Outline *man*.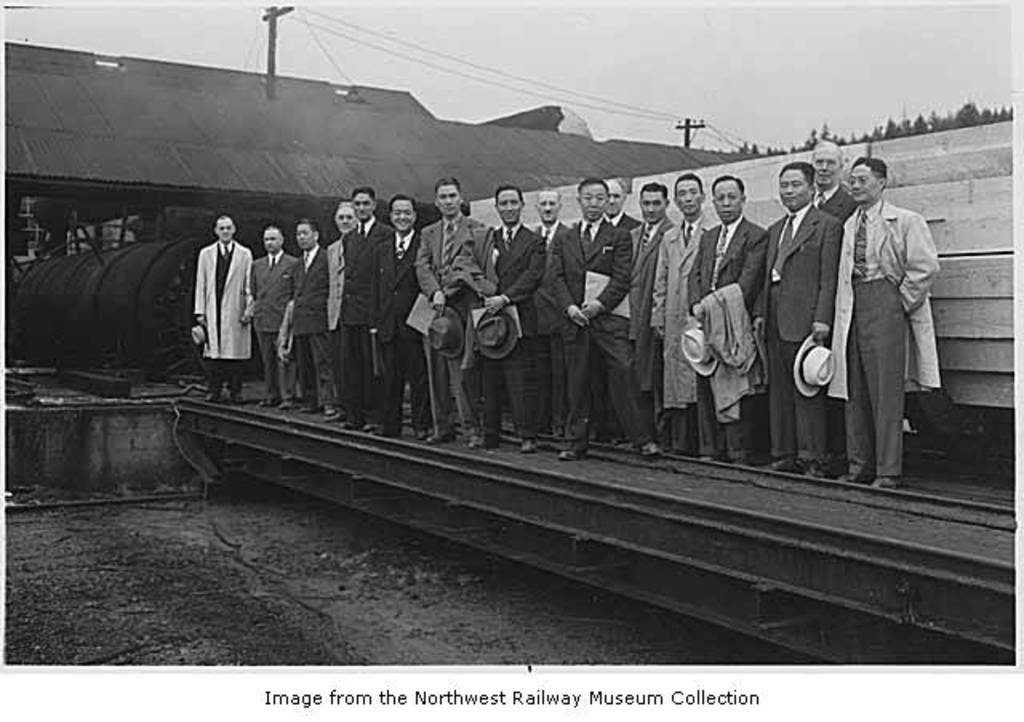
Outline: Rect(330, 178, 392, 443).
